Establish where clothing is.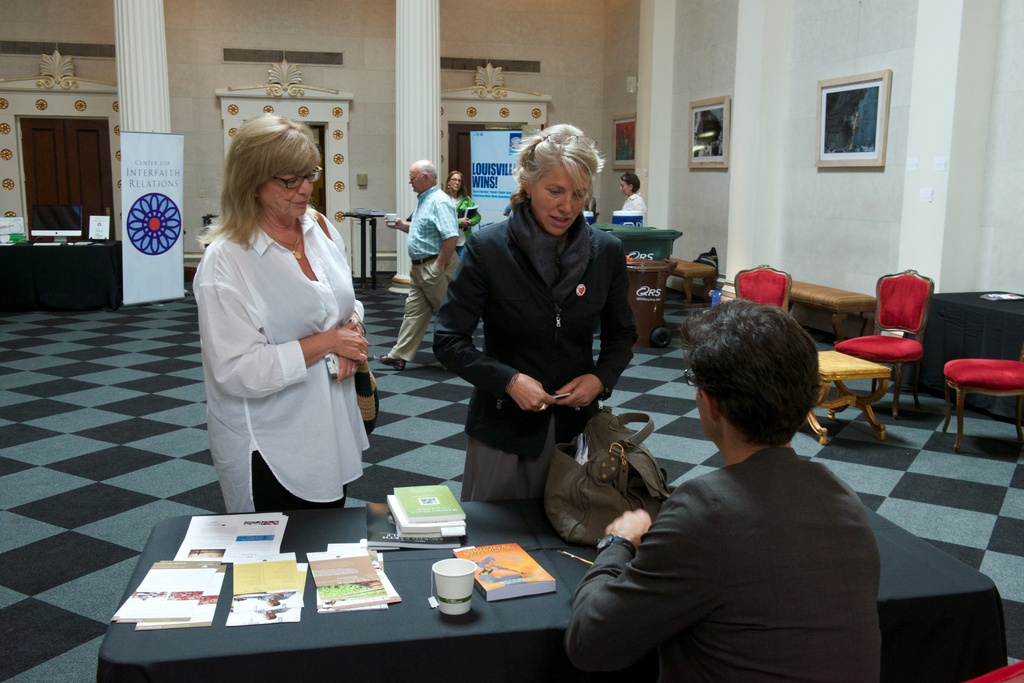
Established at box=[389, 181, 465, 367].
